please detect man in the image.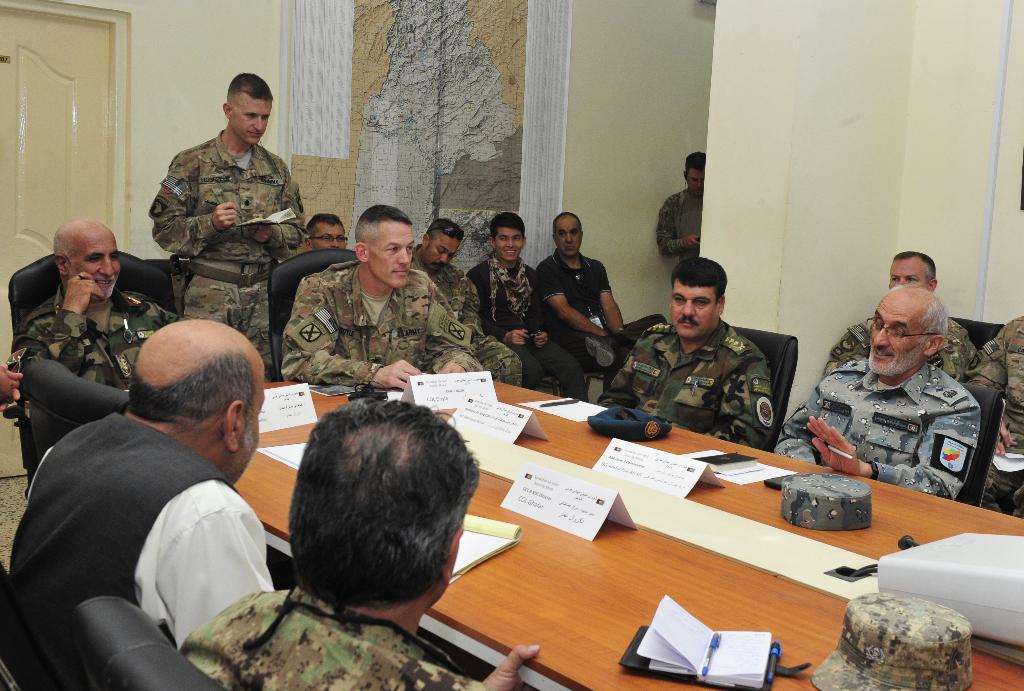
pyautogui.locateOnScreen(971, 319, 1023, 524).
